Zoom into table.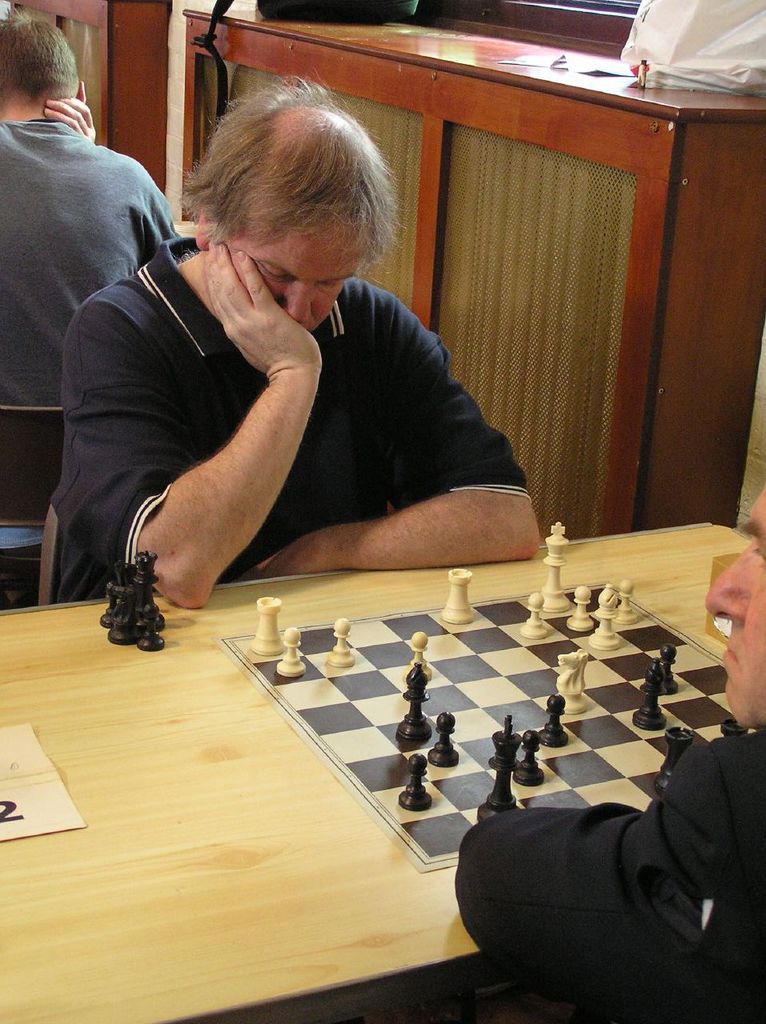
Zoom target: bbox=(0, 518, 740, 1023).
